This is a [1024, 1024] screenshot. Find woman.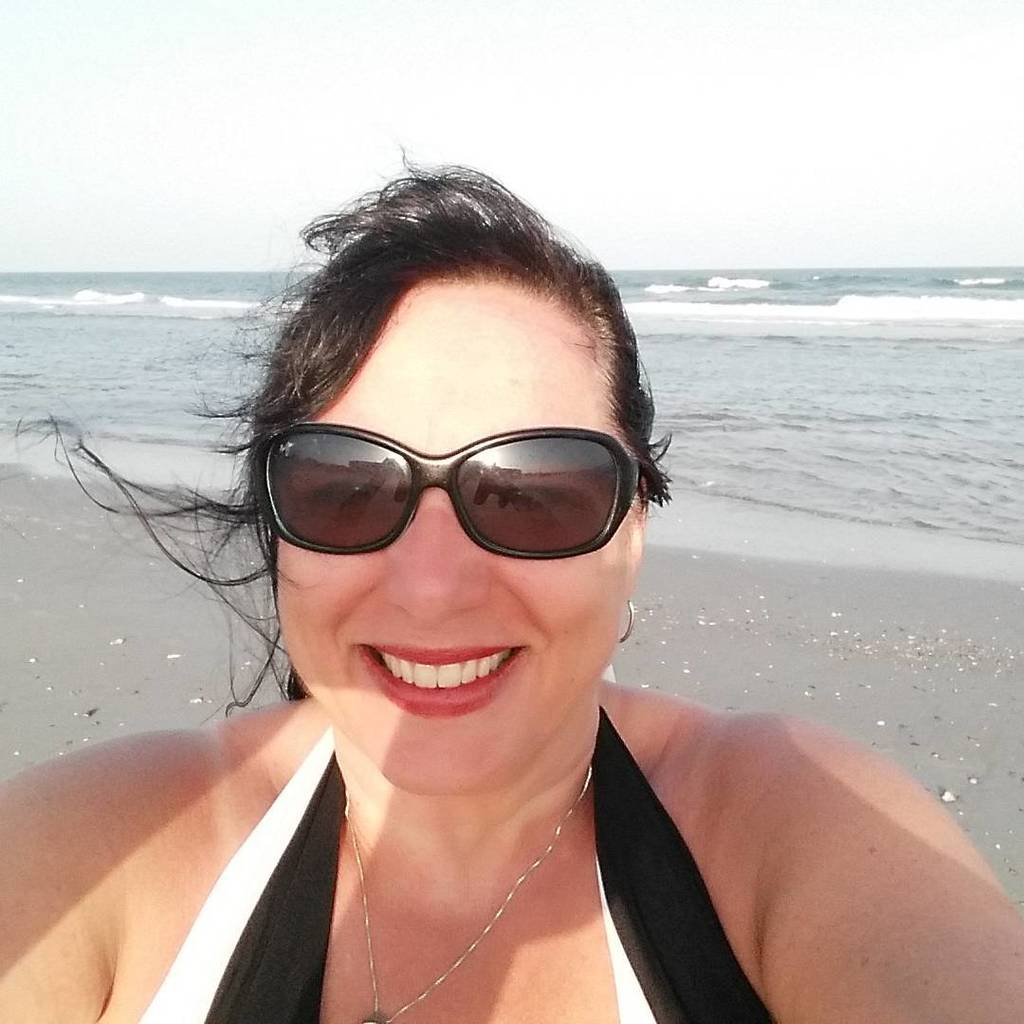
Bounding box: bbox=[34, 154, 897, 1023].
